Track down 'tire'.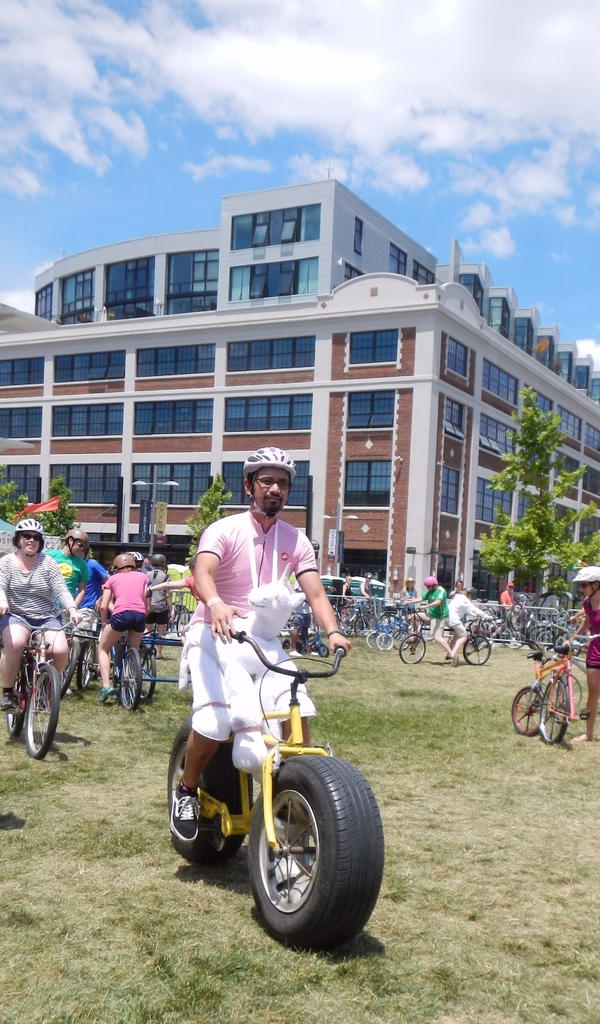
Tracked to region(463, 631, 494, 666).
